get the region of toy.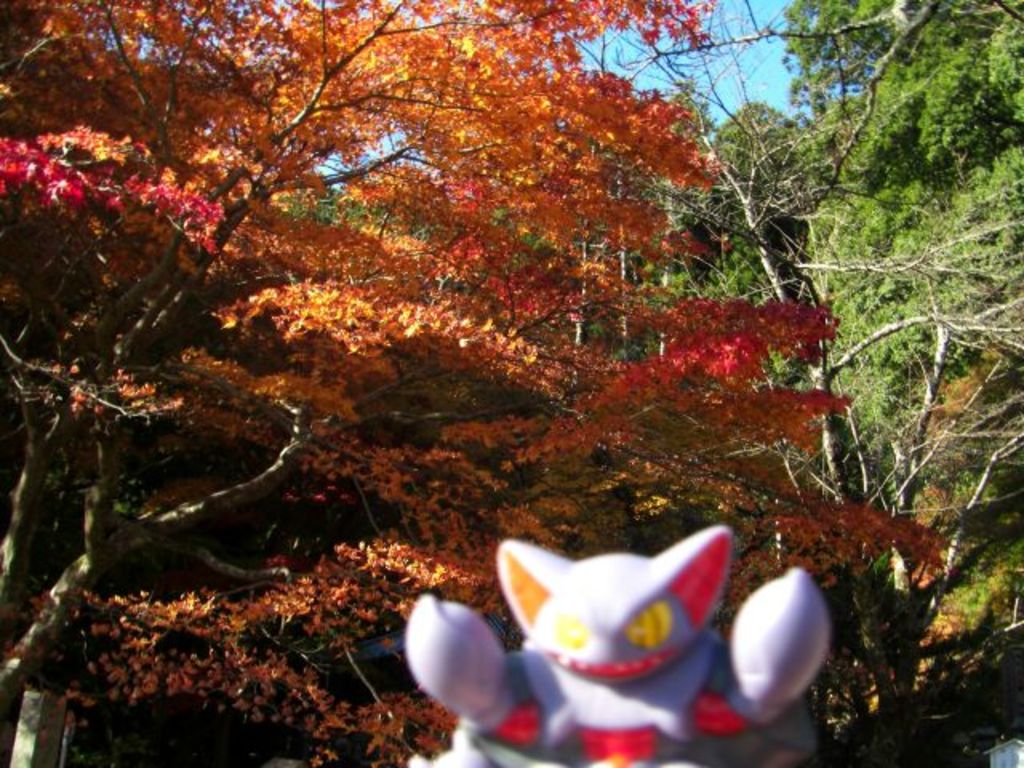
crop(403, 530, 829, 766).
